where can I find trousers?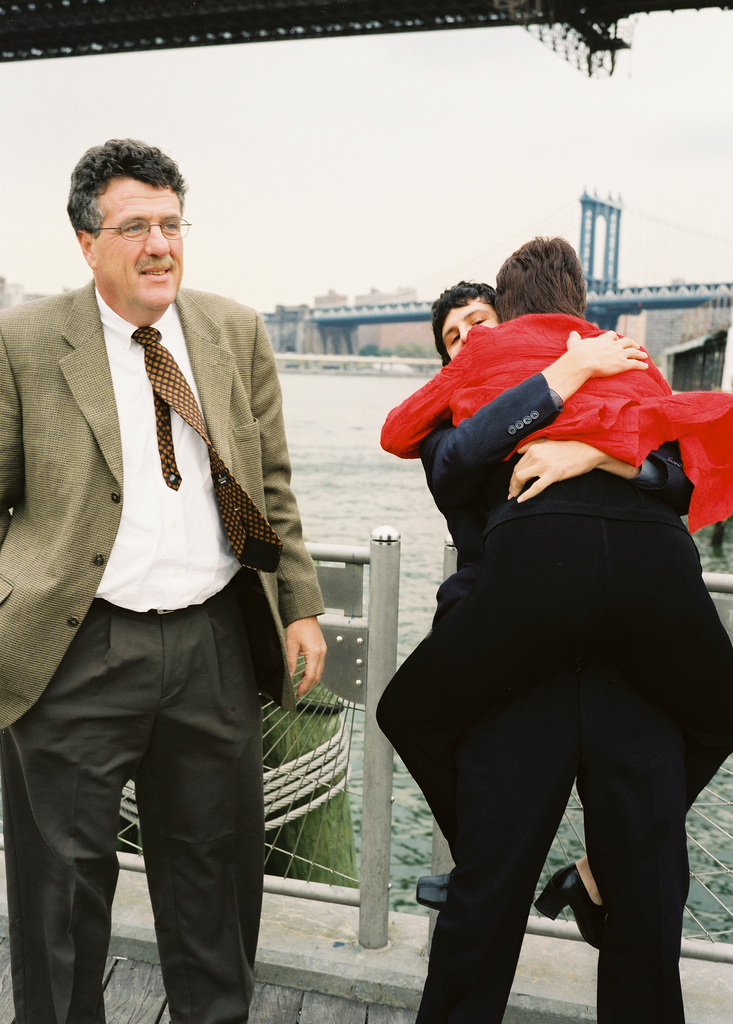
You can find it at <region>416, 643, 686, 1023</region>.
